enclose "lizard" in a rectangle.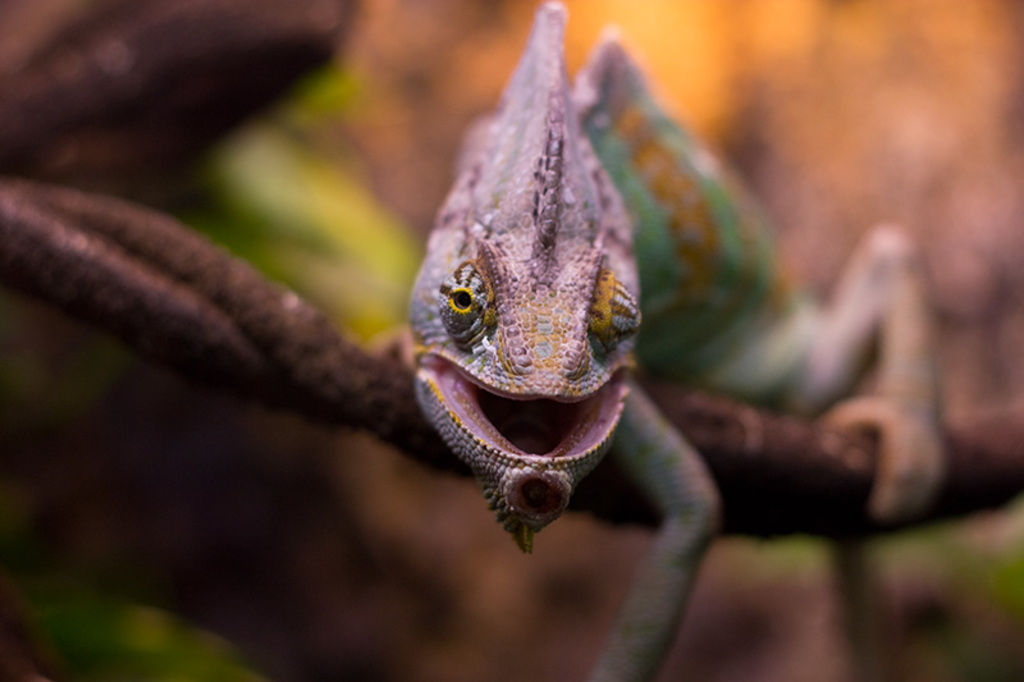
left=230, top=17, right=960, bottom=595.
